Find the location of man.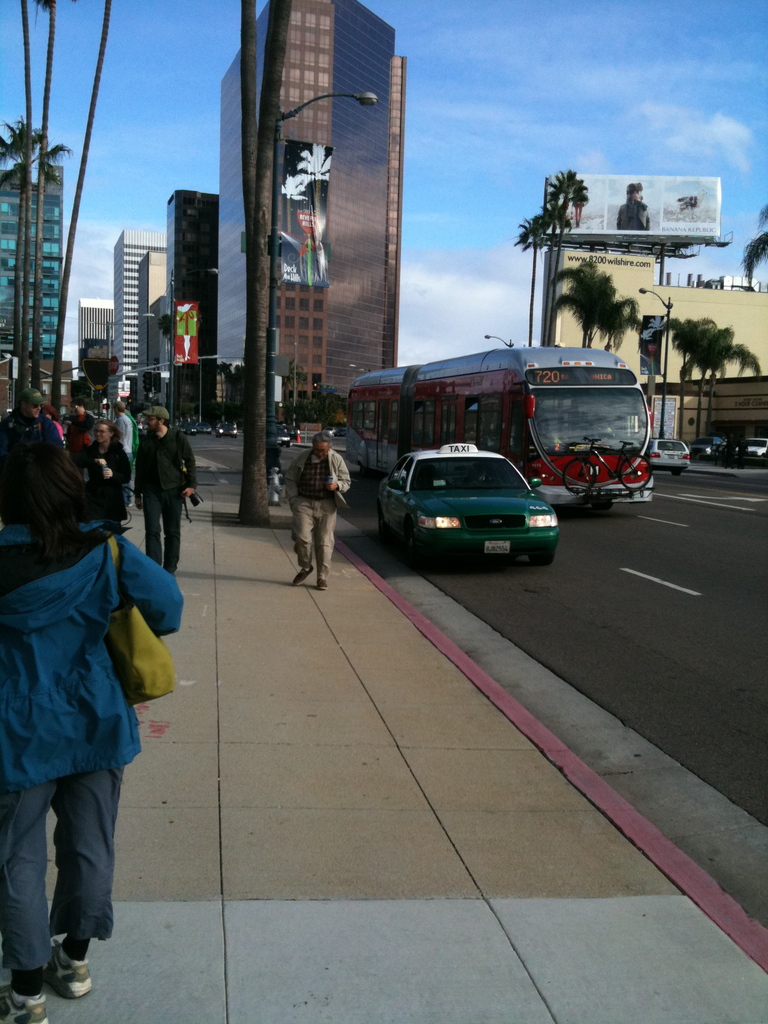
Location: bbox(287, 424, 350, 595).
